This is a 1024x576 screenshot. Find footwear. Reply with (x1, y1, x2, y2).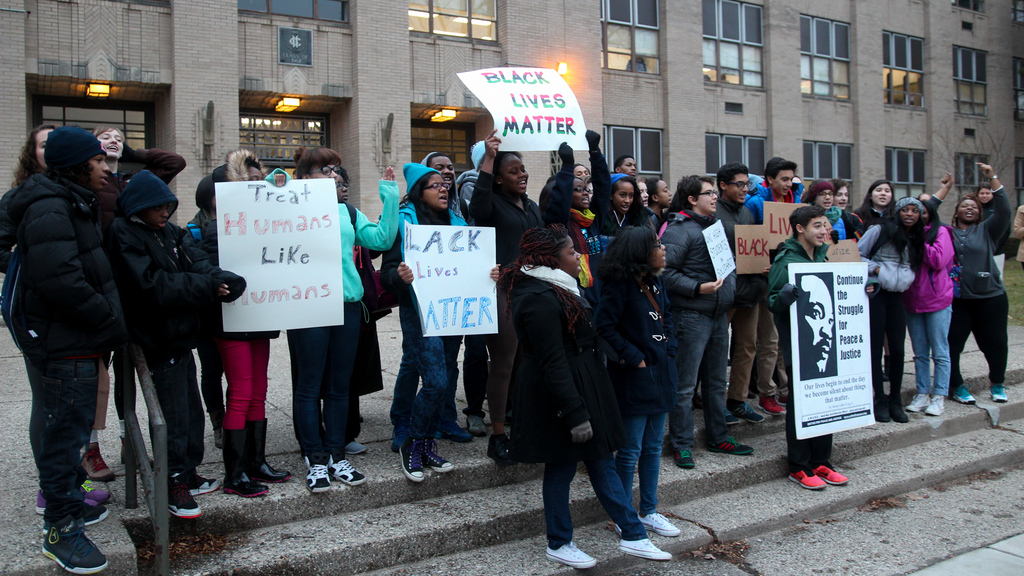
(986, 382, 1009, 400).
